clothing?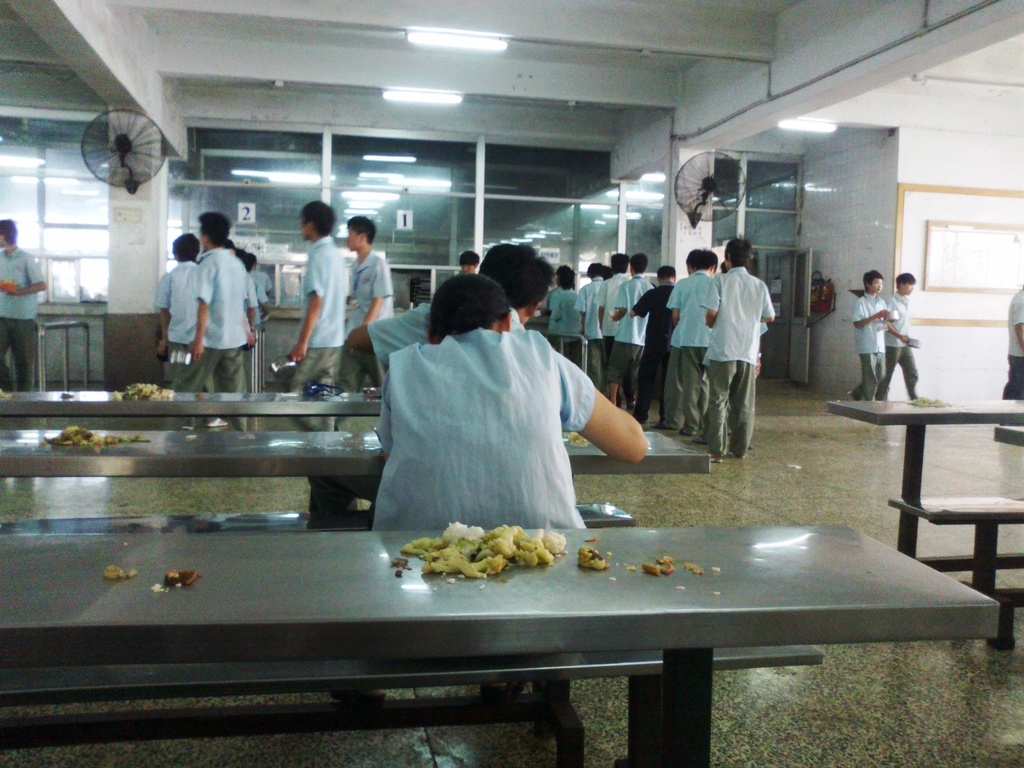
628/280/675/417
